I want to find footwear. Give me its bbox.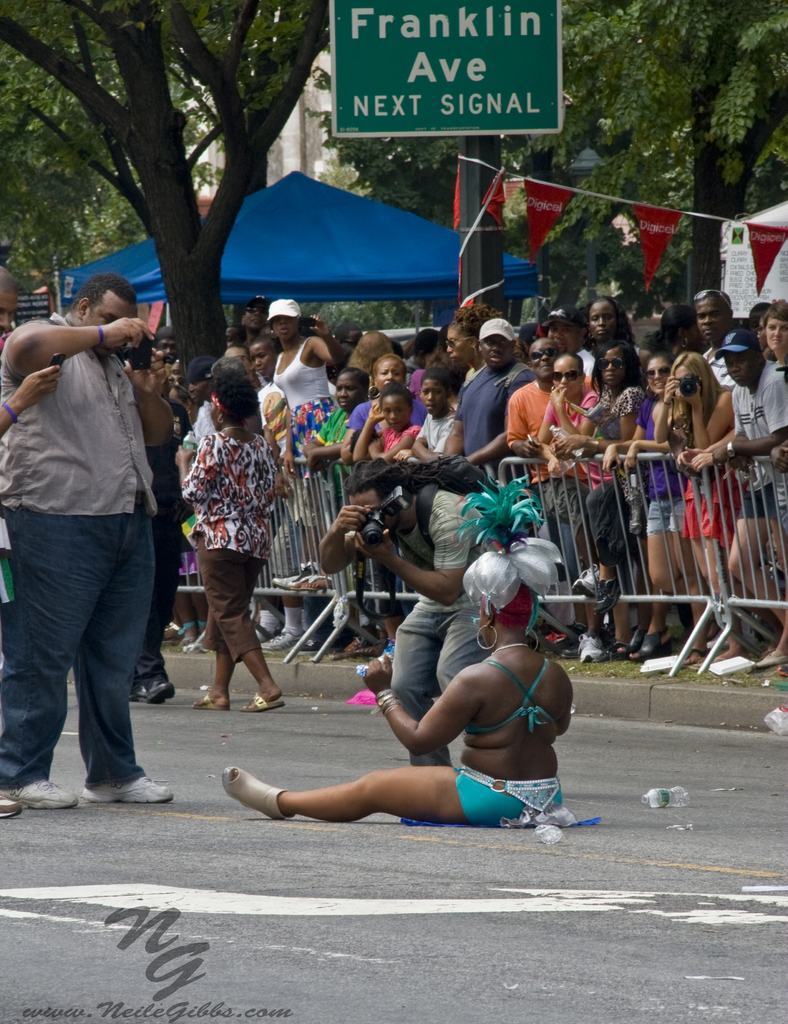
box=[218, 770, 292, 822].
